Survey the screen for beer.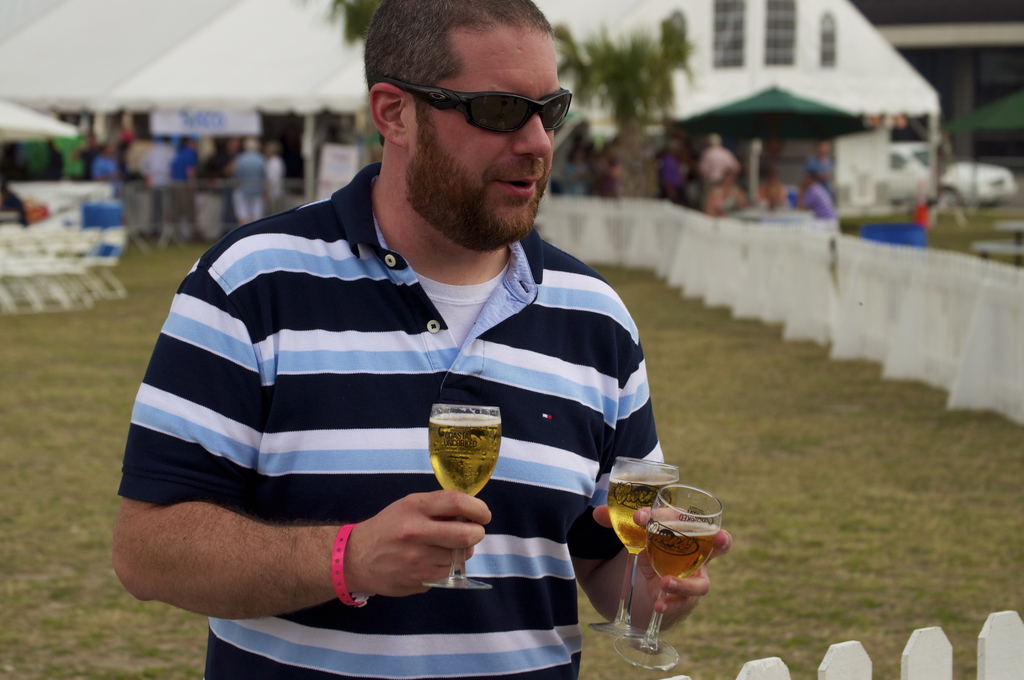
Survey found: [left=604, top=471, right=678, bottom=559].
